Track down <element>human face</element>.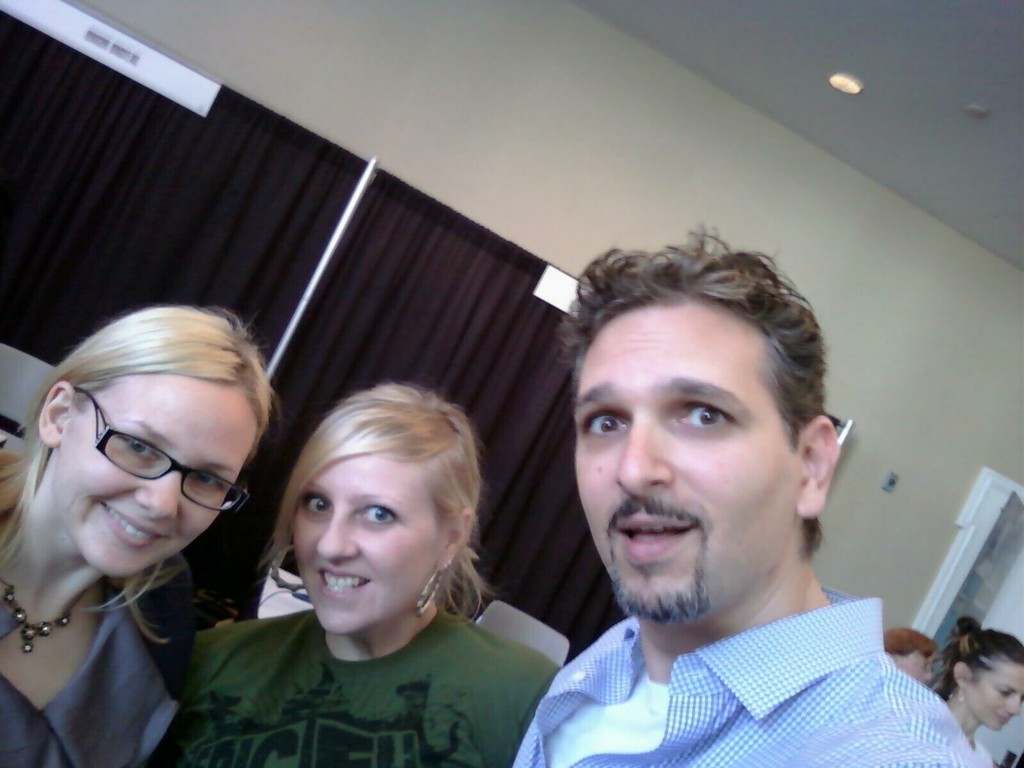
Tracked to [271,458,446,638].
